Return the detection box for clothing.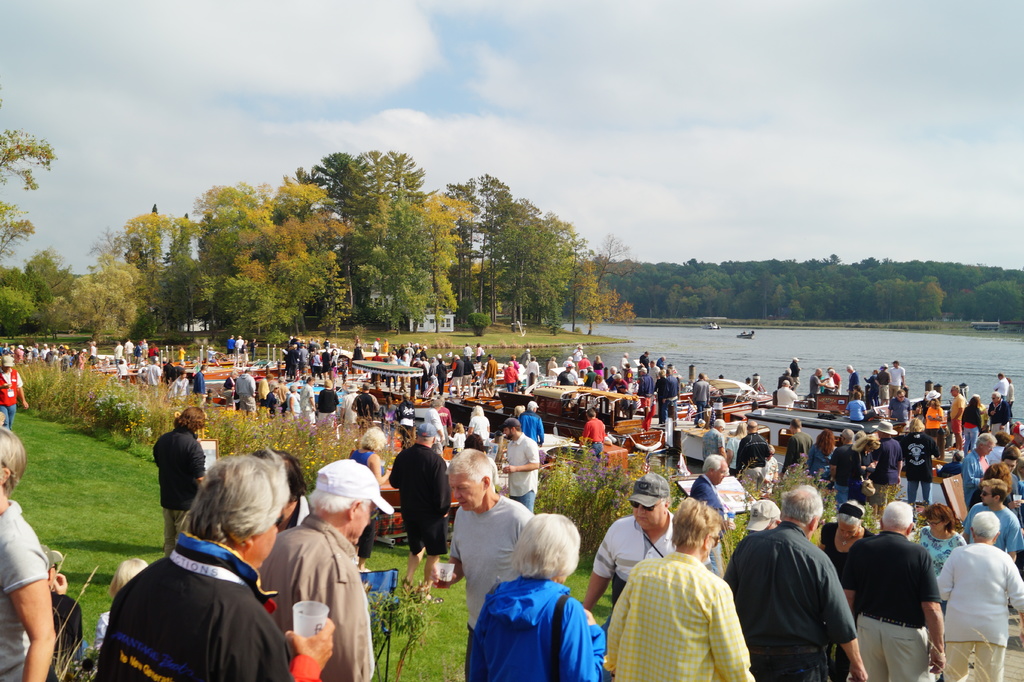
{"x1": 774, "y1": 428, "x2": 817, "y2": 472}.
